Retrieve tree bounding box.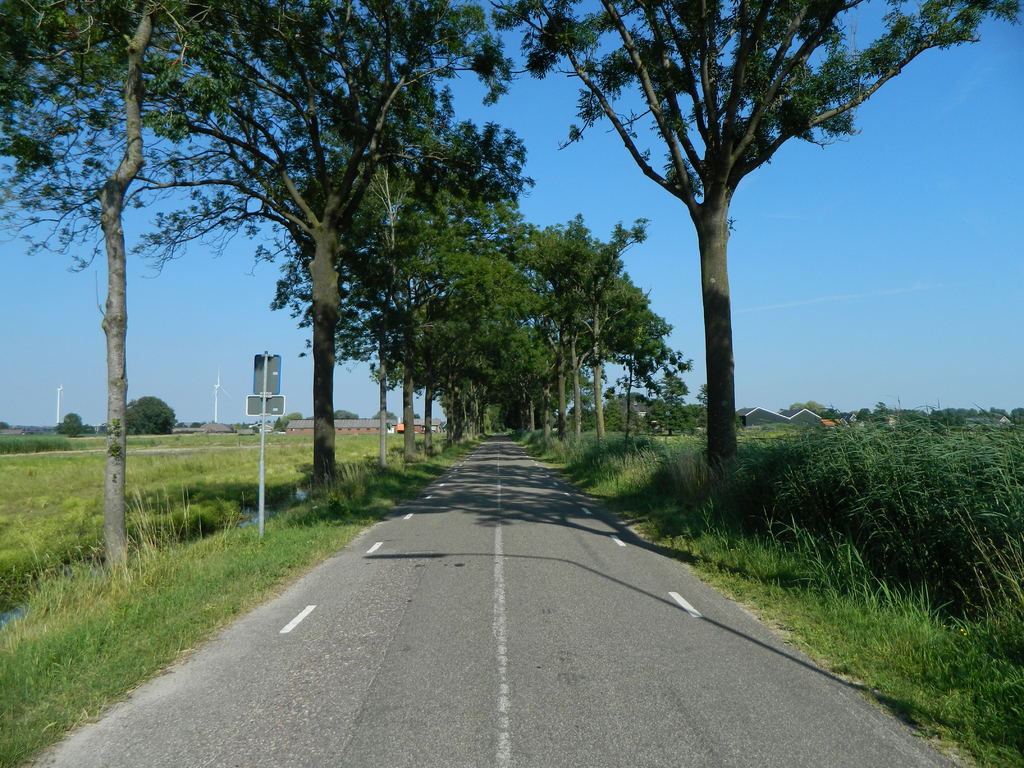
Bounding box: box(461, 0, 1010, 504).
